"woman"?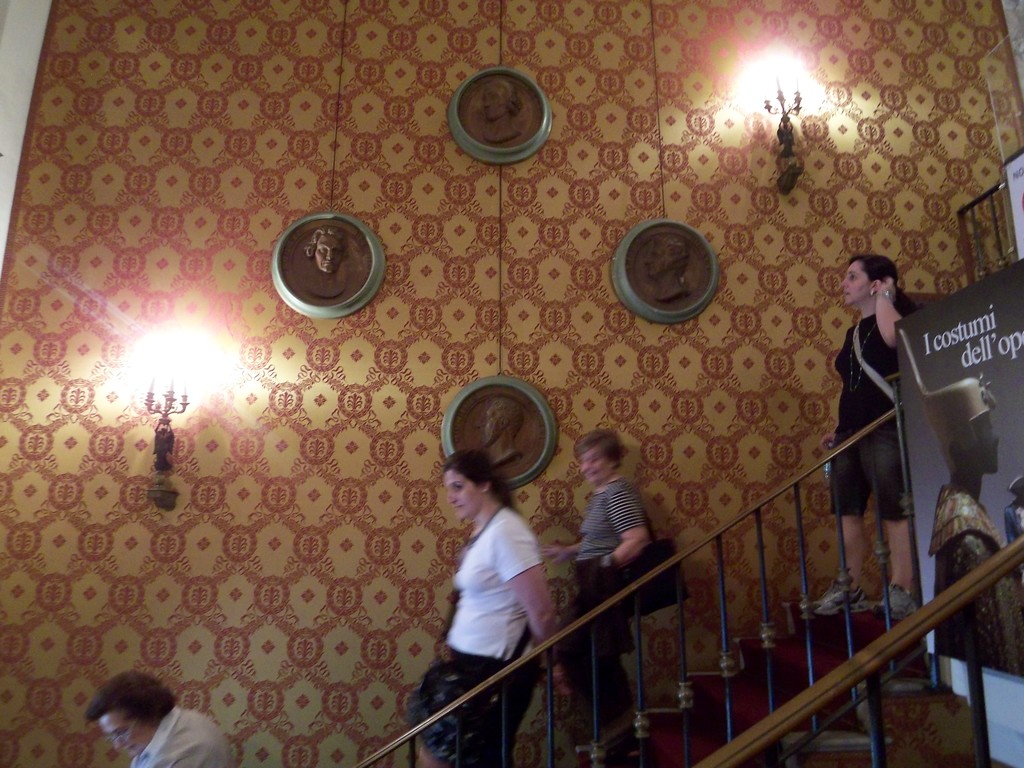
bbox=(809, 246, 921, 620)
